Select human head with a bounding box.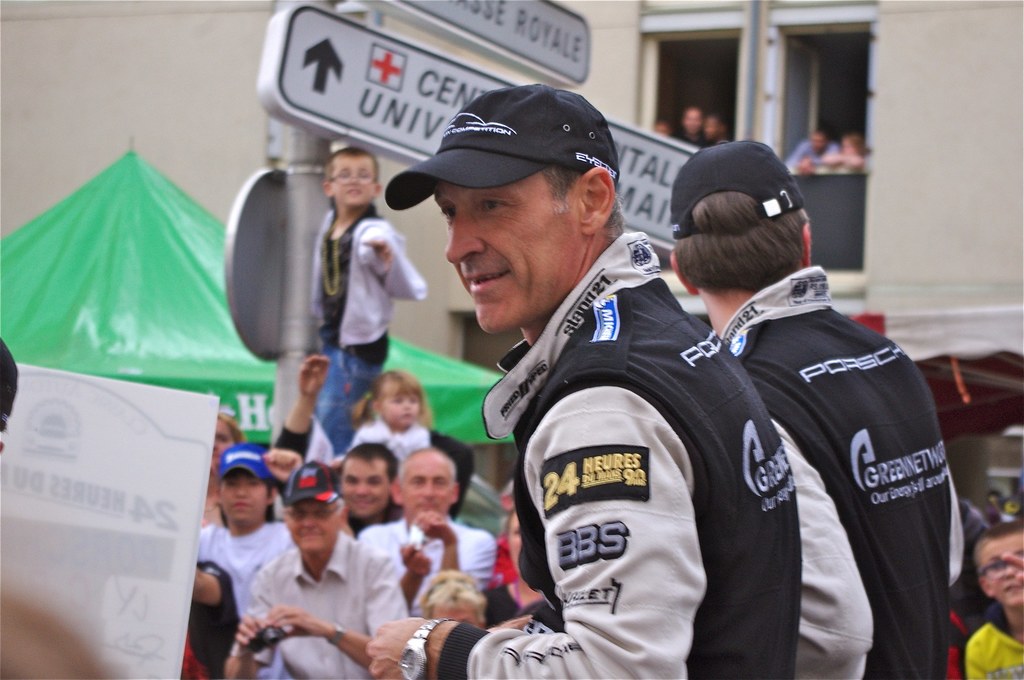
x1=342, y1=444, x2=397, y2=512.
